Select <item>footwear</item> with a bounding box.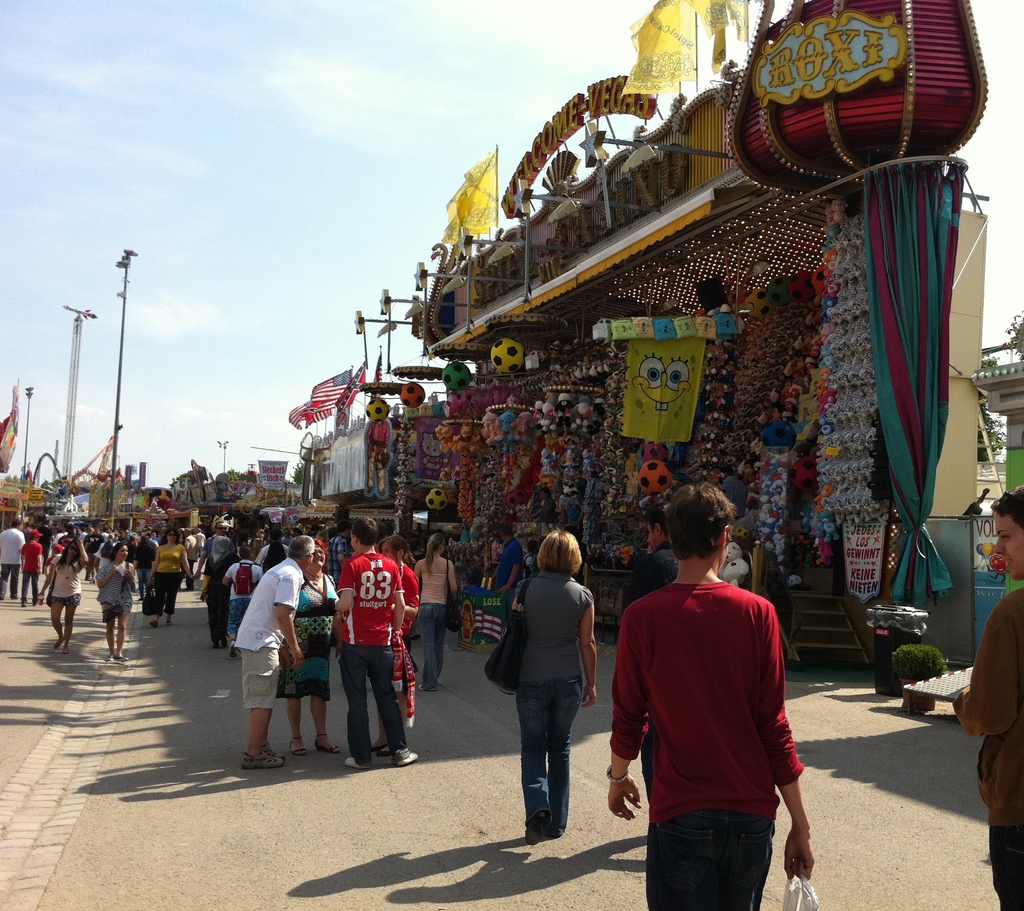
(118, 654, 128, 663).
